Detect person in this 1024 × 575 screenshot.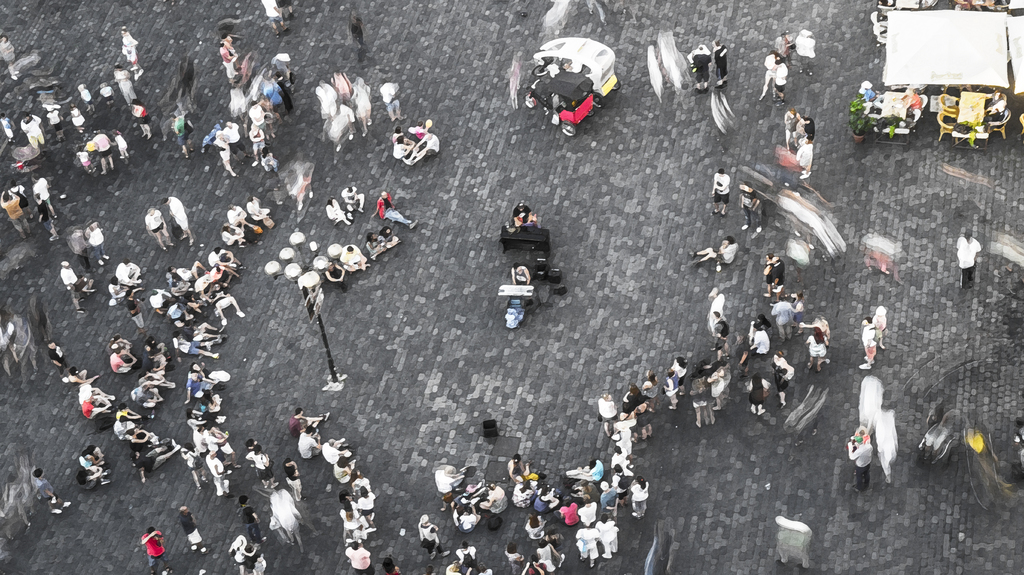
Detection: {"x1": 107, "y1": 337, "x2": 145, "y2": 377}.
